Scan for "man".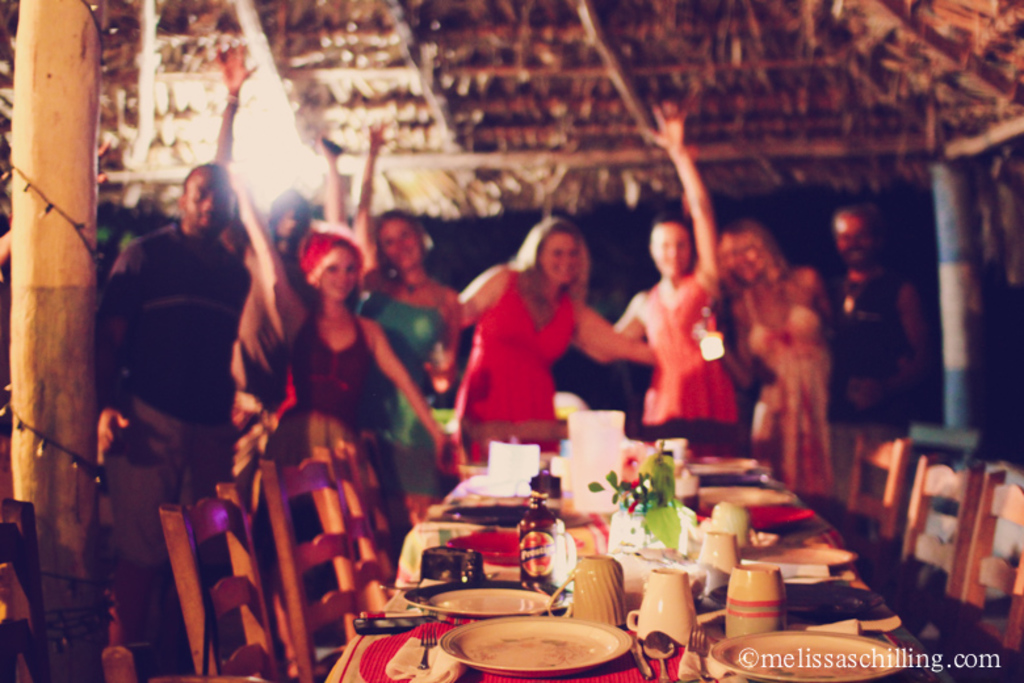
Scan result: 92:158:256:682.
